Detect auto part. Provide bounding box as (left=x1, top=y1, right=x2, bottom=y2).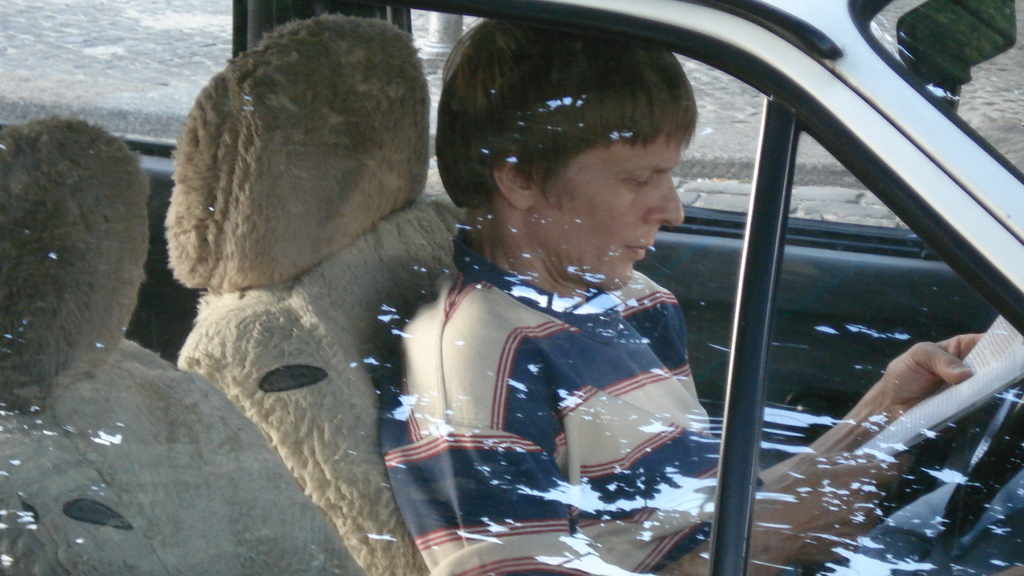
(left=101, top=145, right=232, bottom=389).
